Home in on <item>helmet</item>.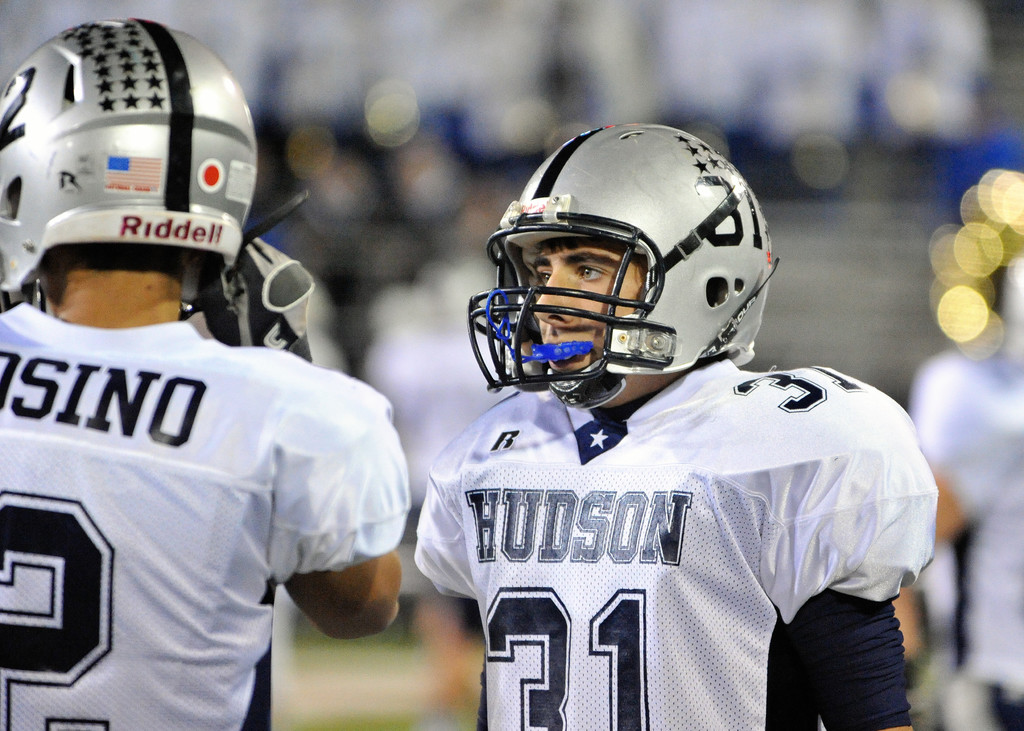
Homed in at region(0, 18, 267, 354).
